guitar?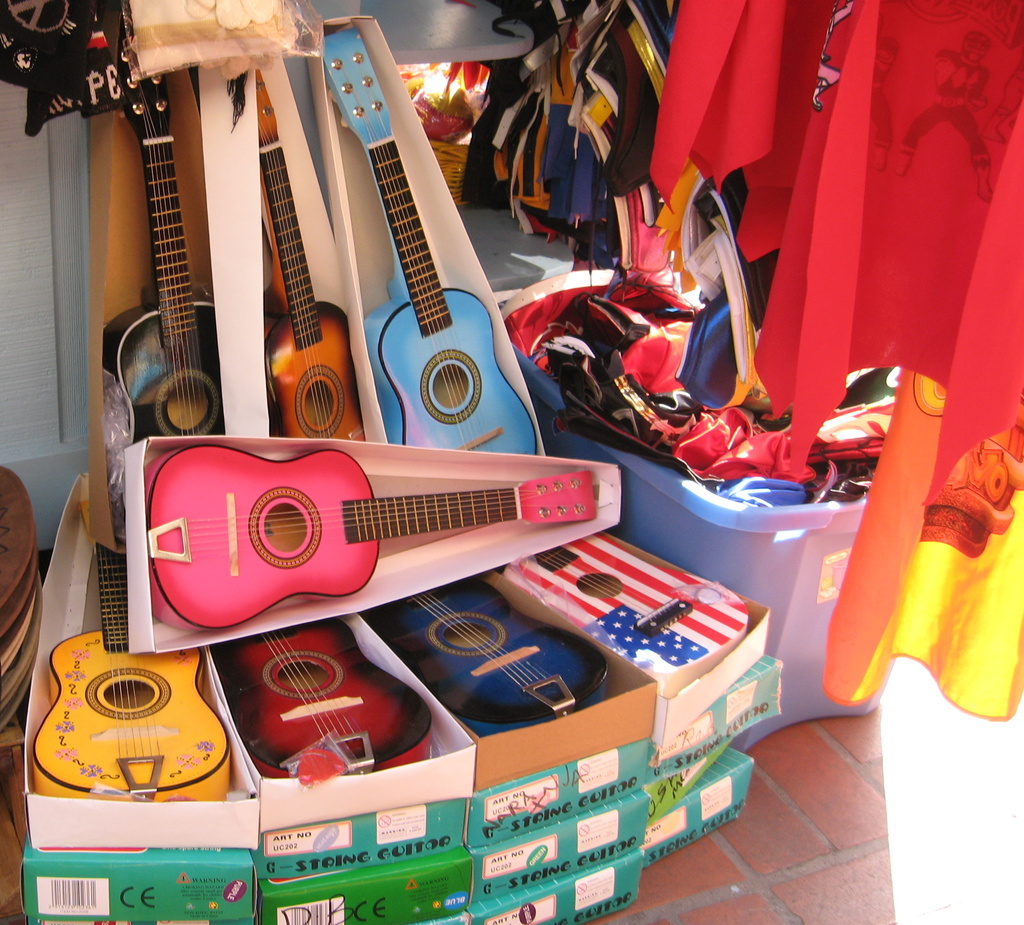
x1=29, y1=516, x2=237, y2=803
